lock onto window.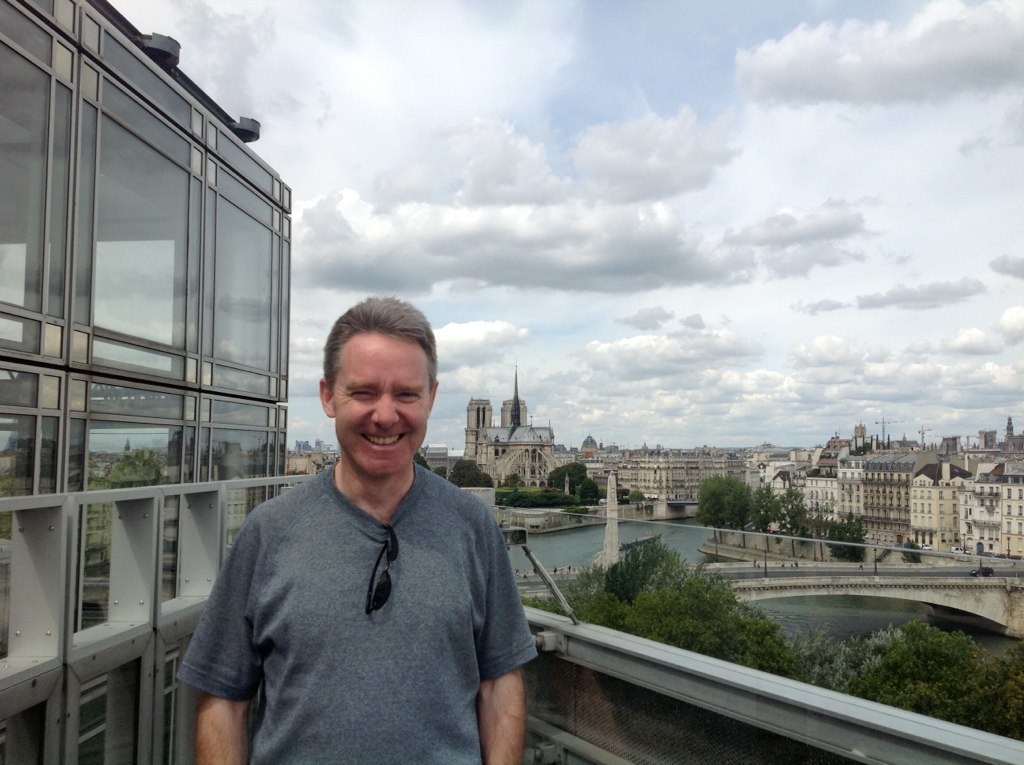
Locked: pyautogui.locateOnScreen(1007, 487, 1013, 501).
